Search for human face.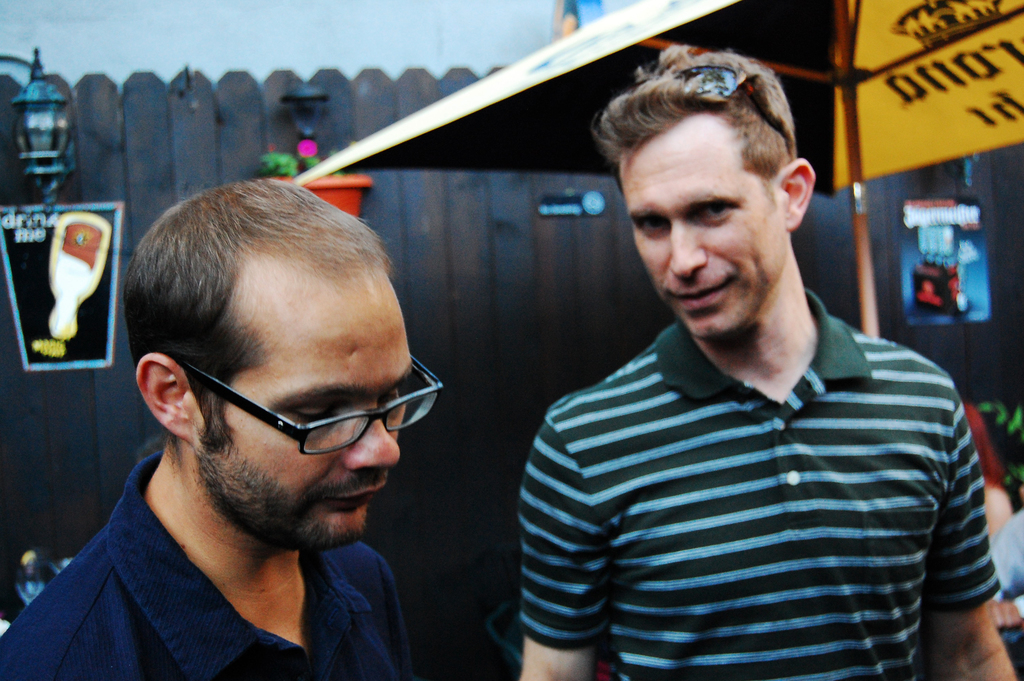
Found at locate(204, 289, 413, 552).
